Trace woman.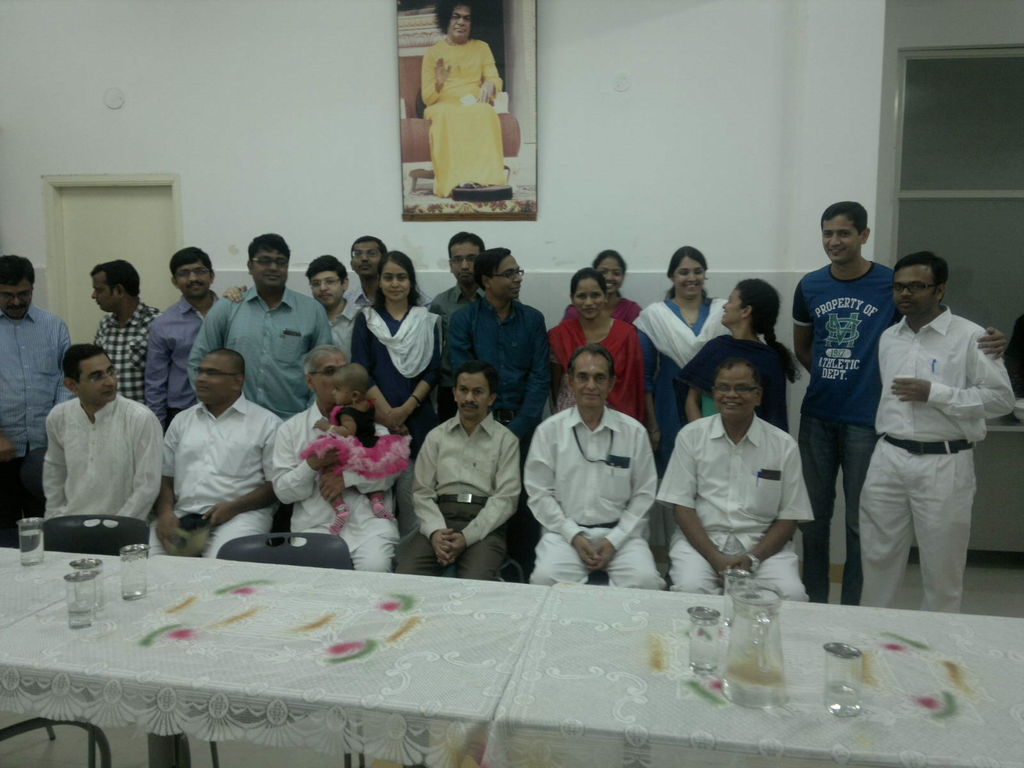
Traced to select_region(547, 264, 646, 423).
